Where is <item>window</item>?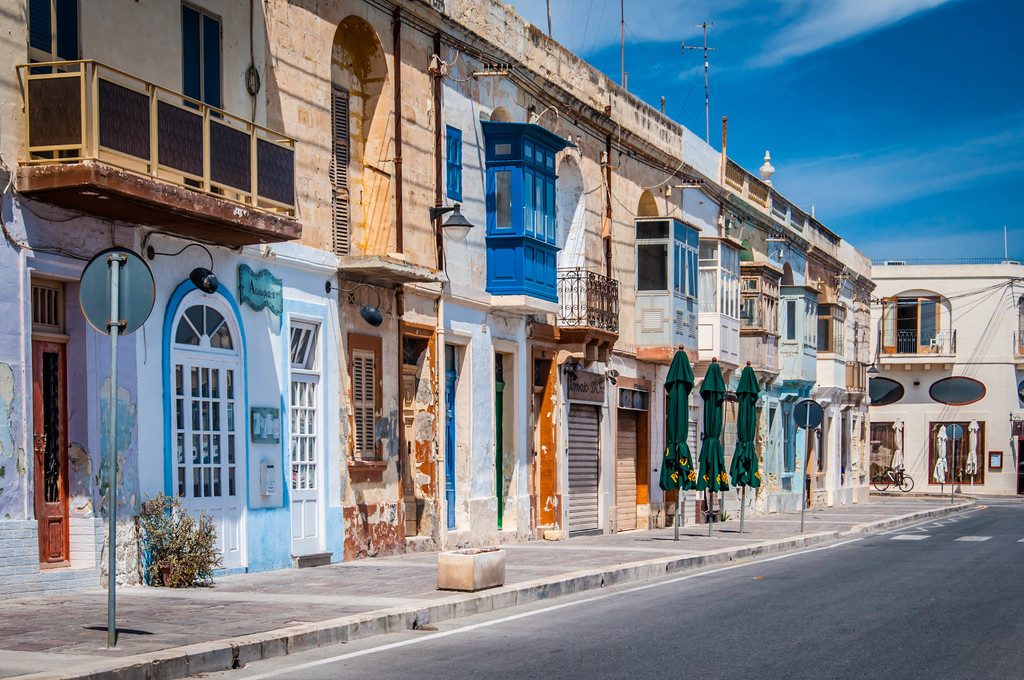
869, 375, 908, 403.
